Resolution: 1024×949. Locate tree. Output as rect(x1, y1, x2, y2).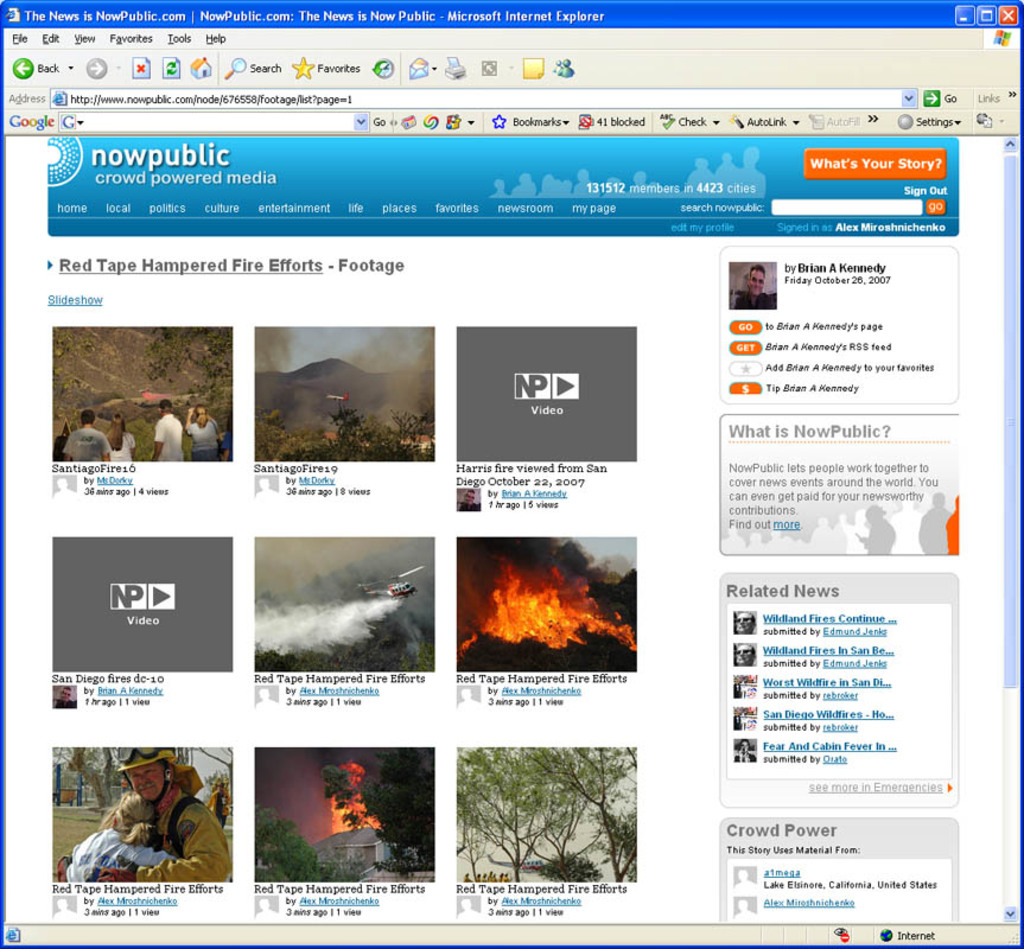
rect(358, 745, 443, 858).
